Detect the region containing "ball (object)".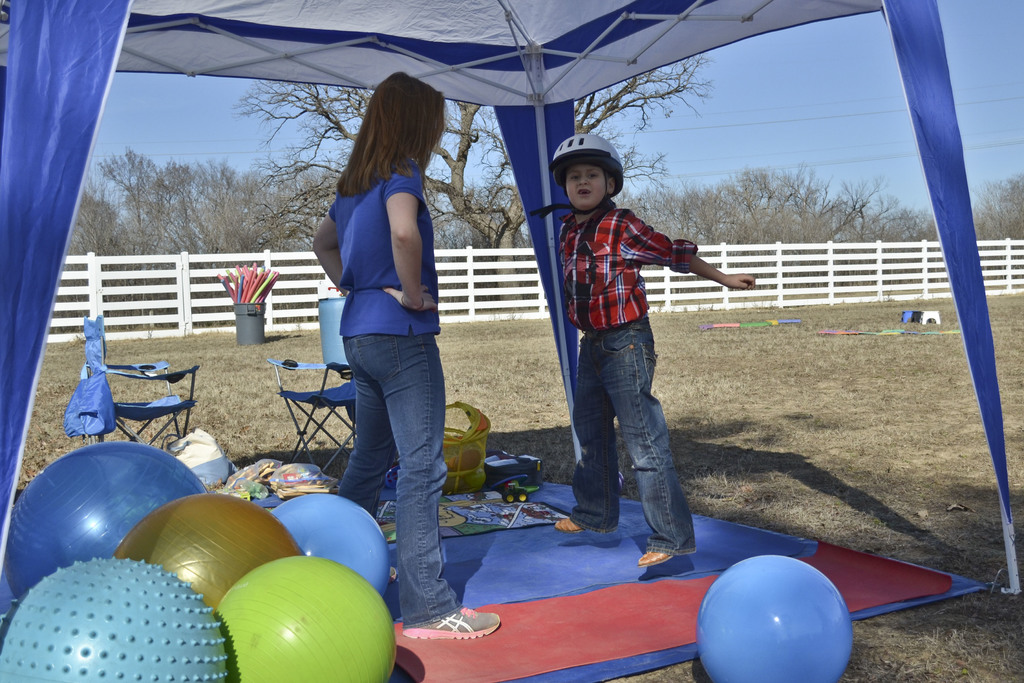
(4, 445, 204, 599).
